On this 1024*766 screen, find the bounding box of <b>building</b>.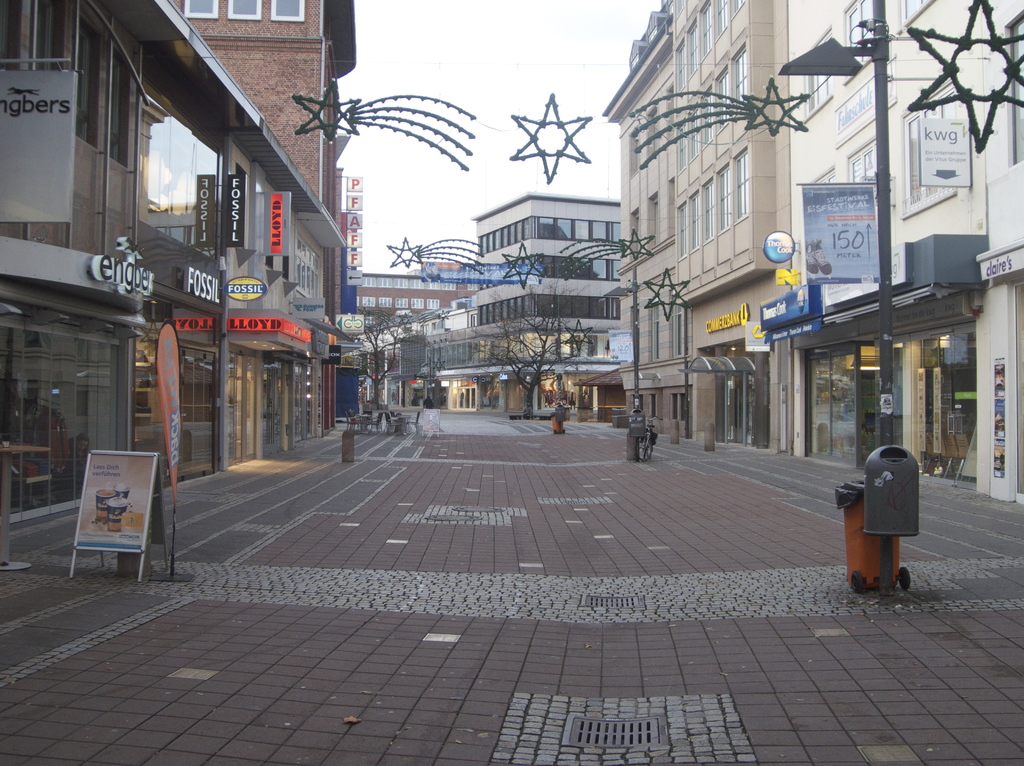
Bounding box: <region>801, 0, 1023, 507</region>.
